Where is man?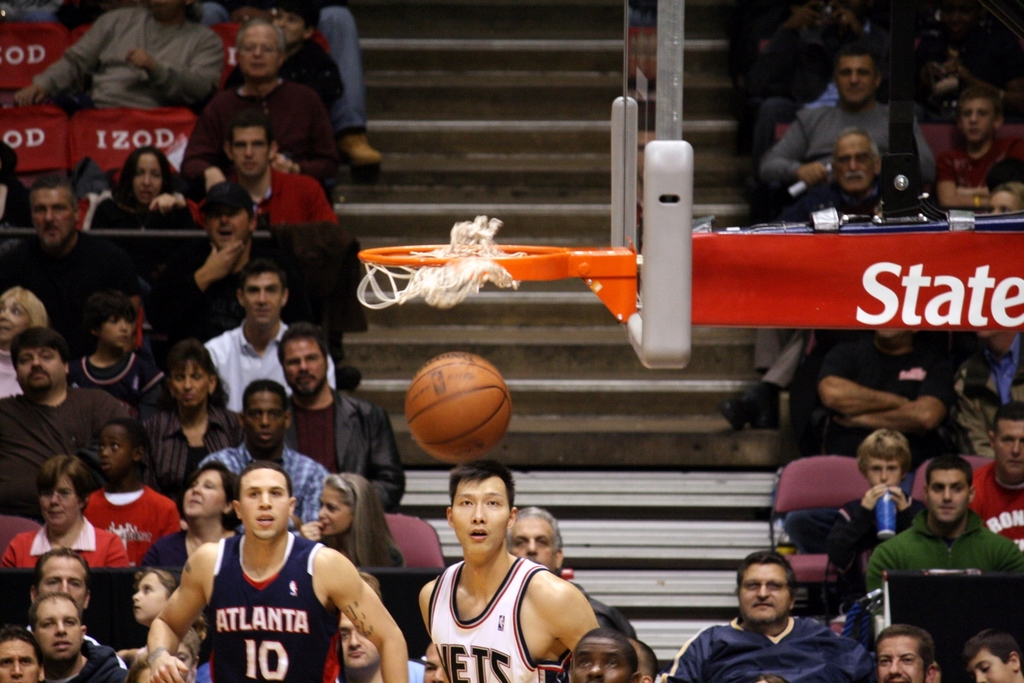
(left=0, top=631, right=47, bottom=682).
